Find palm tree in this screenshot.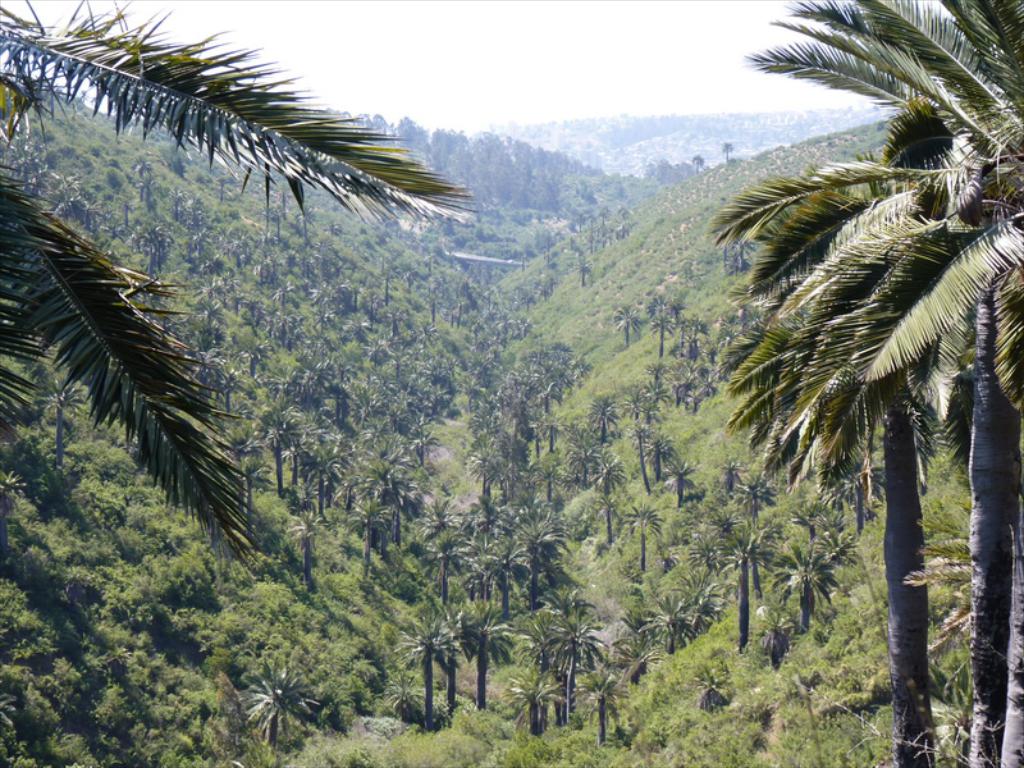
The bounding box for palm tree is [x1=585, y1=387, x2=628, y2=448].
